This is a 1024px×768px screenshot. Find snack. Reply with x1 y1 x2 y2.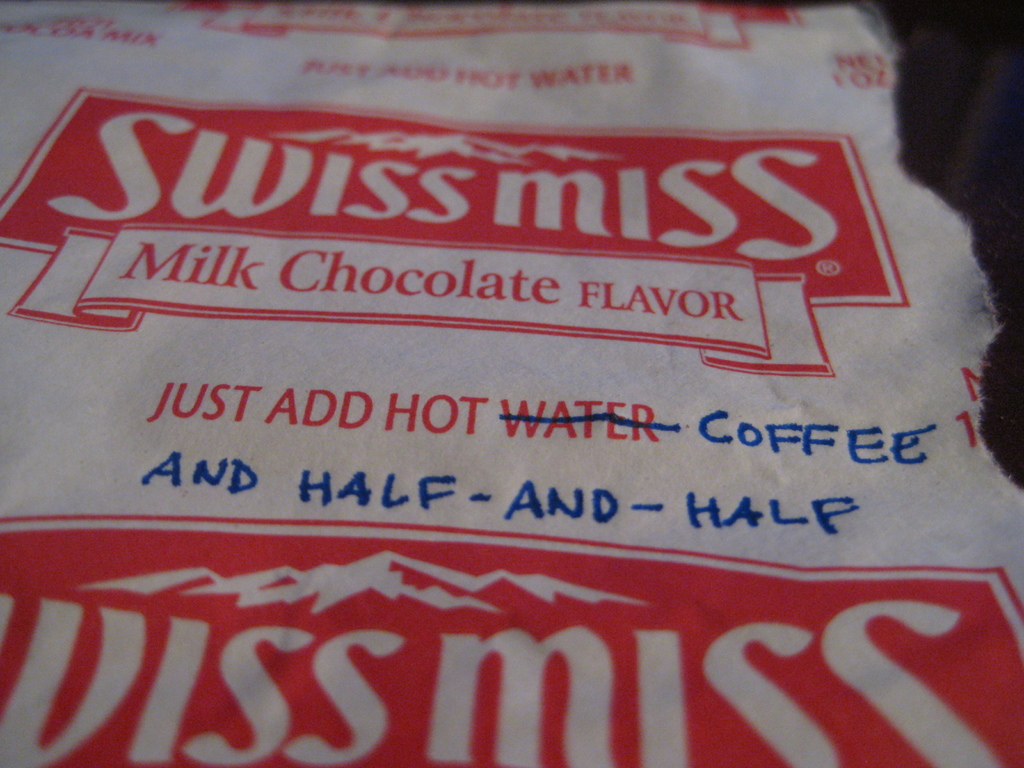
0 0 1023 767.
